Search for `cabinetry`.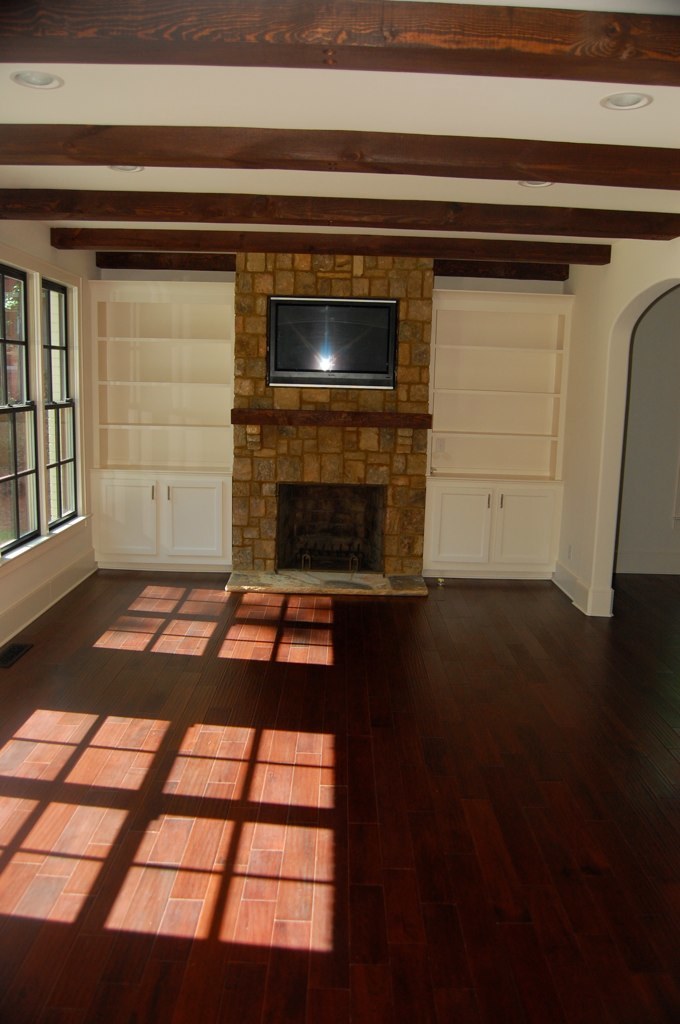
Found at left=78, top=466, right=228, bottom=581.
